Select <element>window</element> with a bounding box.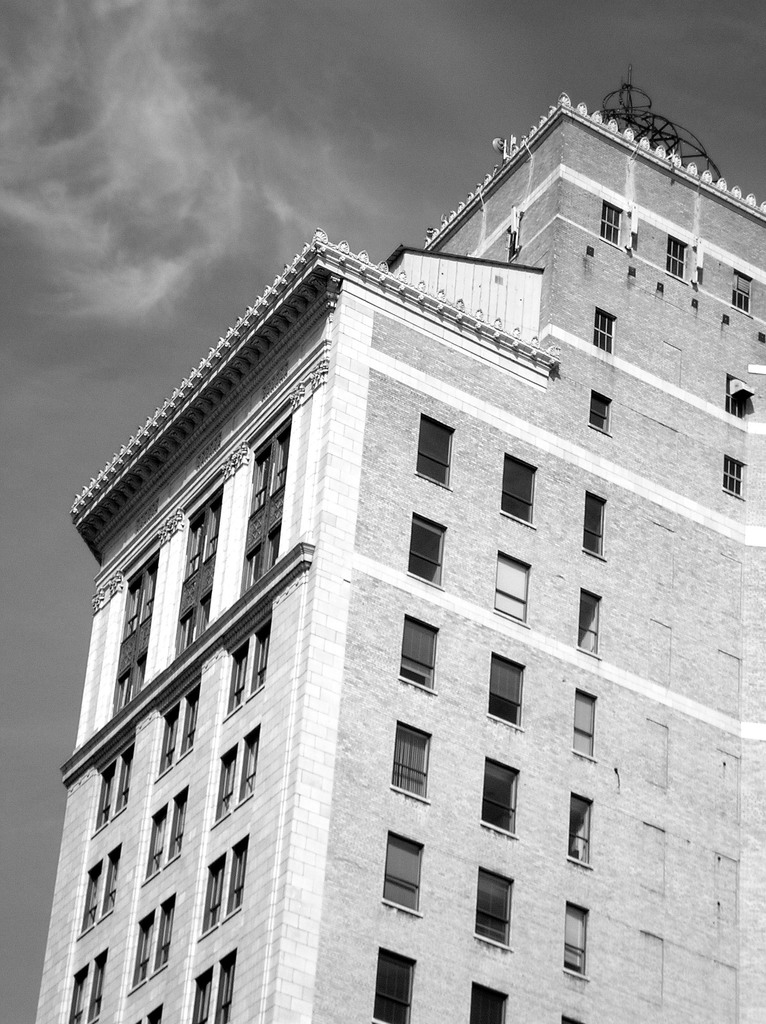
pyautogui.locateOnScreen(721, 458, 751, 503).
